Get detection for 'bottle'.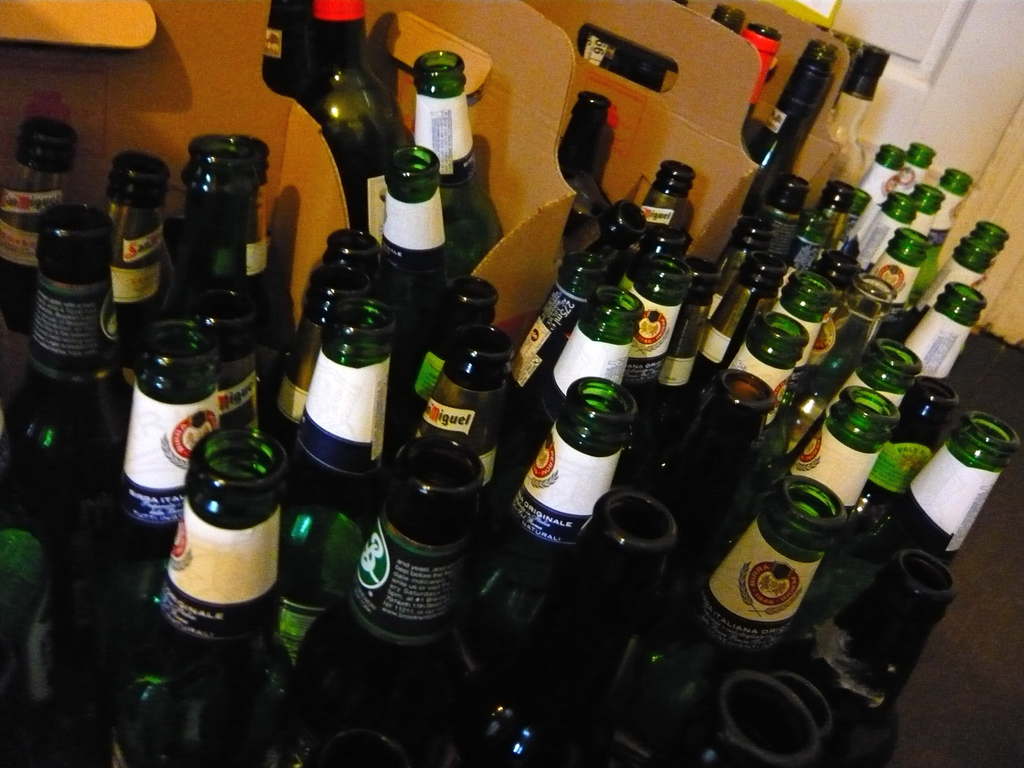
Detection: (723,310,806,433).
